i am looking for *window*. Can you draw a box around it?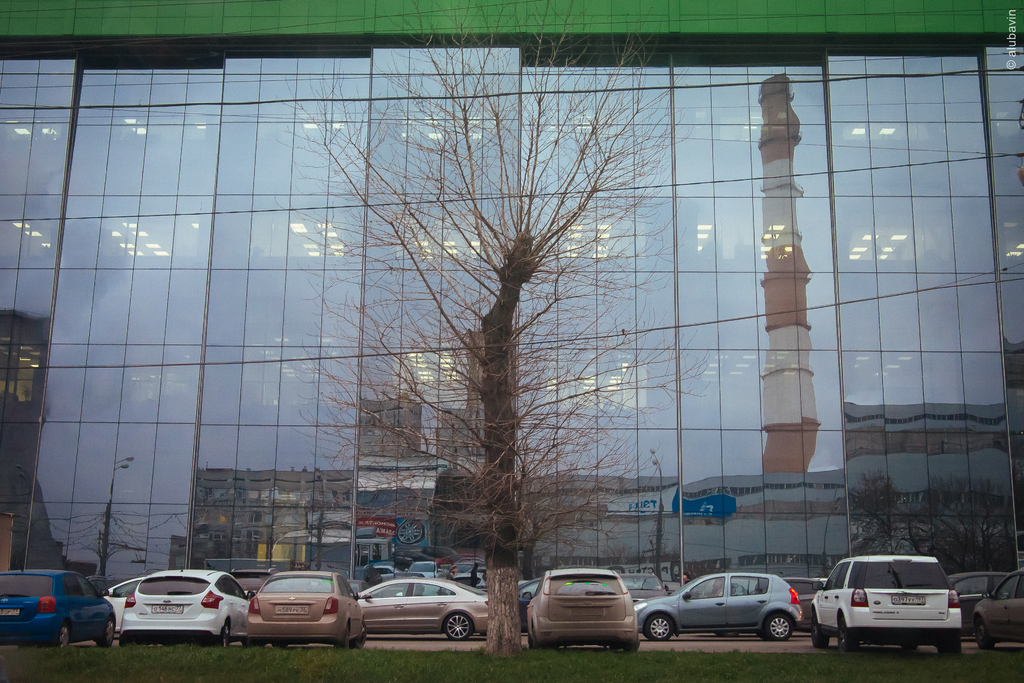
Sure, the bounding box is crop(732, 577, 769, 593).
